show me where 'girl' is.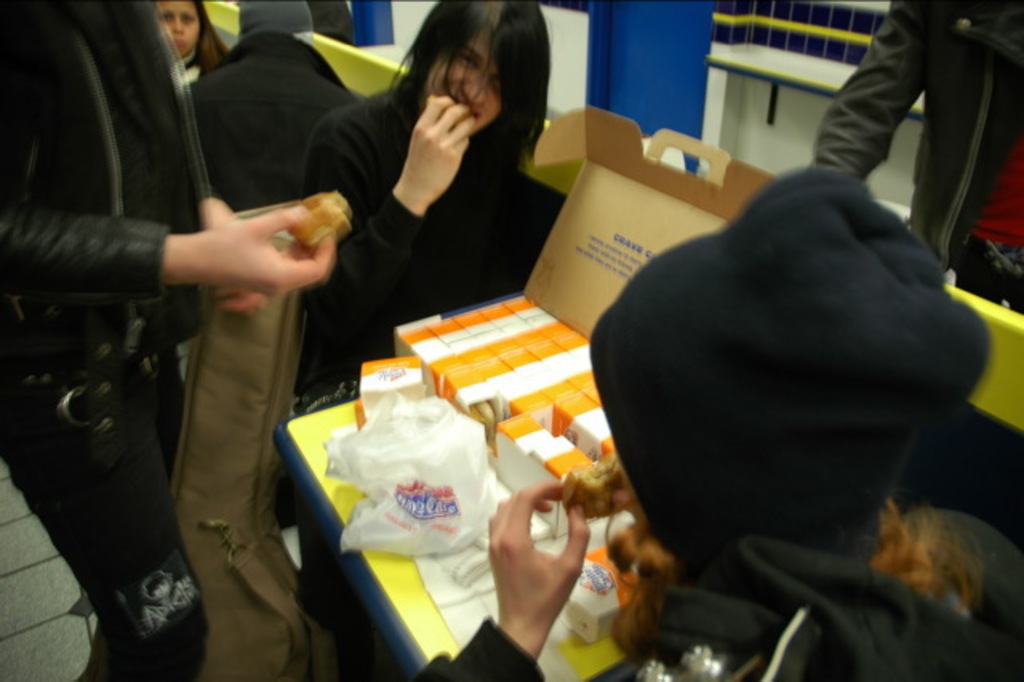
'girl' is at 160, 0, 226, 83.
